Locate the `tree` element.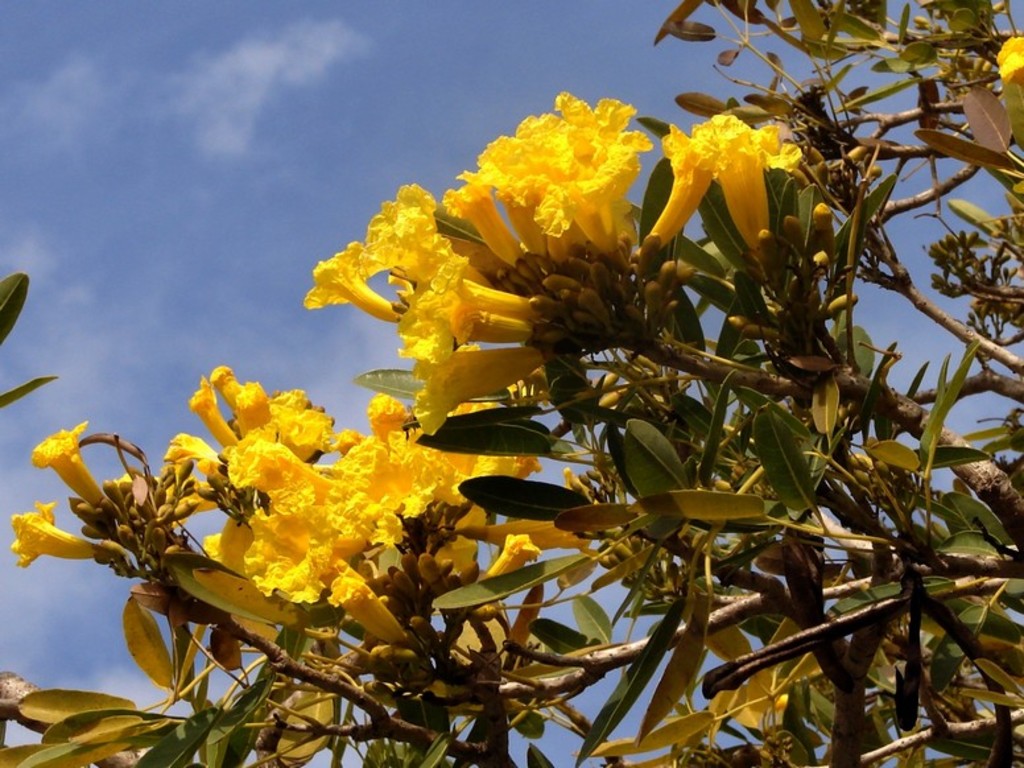
Element bbox: x1=0, y1=0, x2=1023, y2=767.
